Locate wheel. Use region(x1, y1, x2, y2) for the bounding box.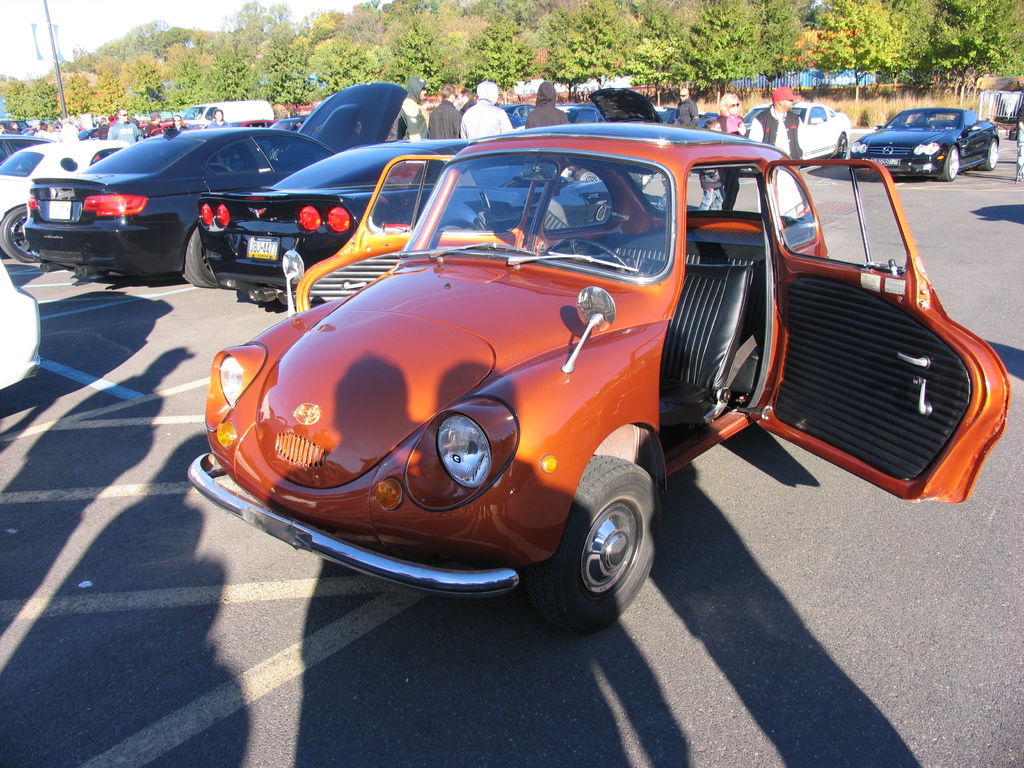
region(516, 452, 657, 641).
